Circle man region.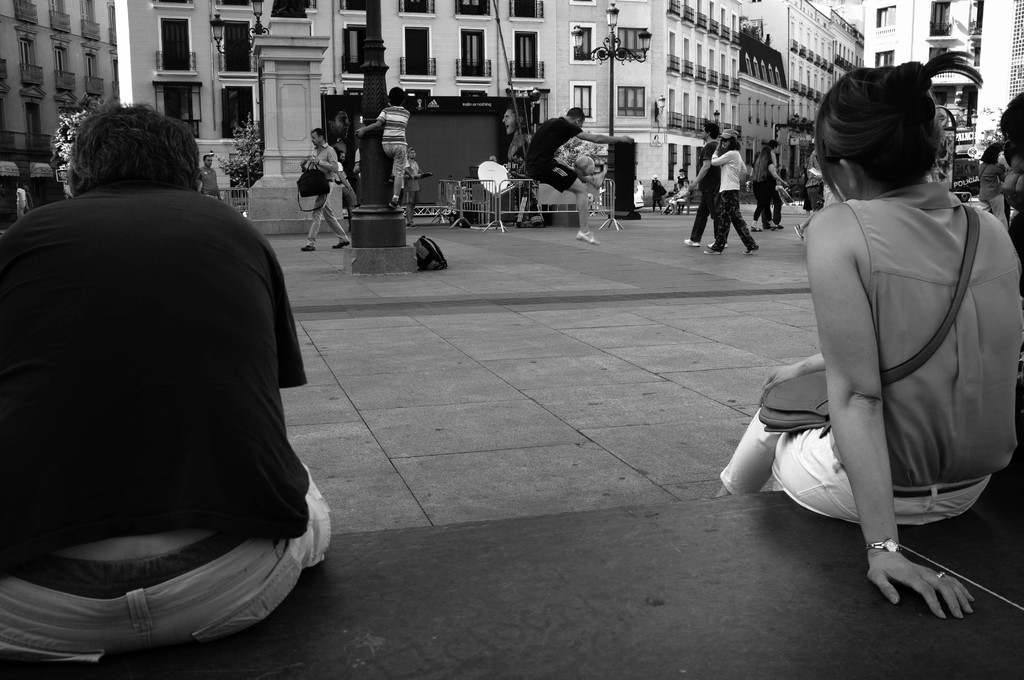
Region: left=764, top=138, right=788, bottom=229.
